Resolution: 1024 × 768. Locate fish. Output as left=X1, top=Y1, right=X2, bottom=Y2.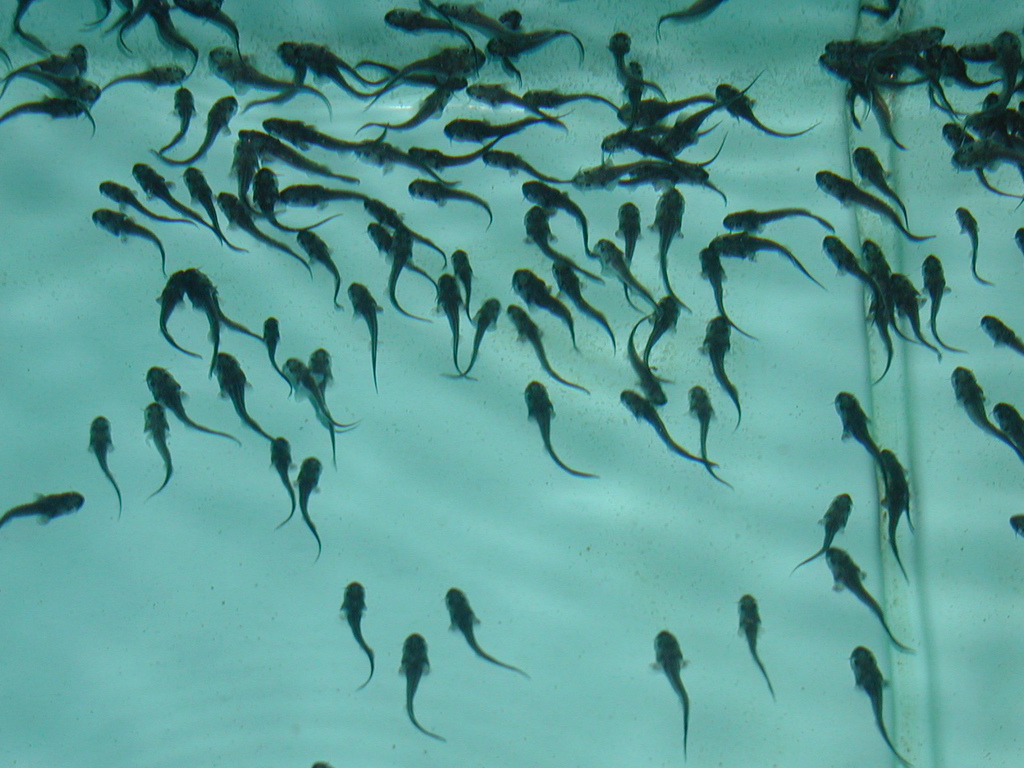
left=268, top=438, right=297, bottom=532.
